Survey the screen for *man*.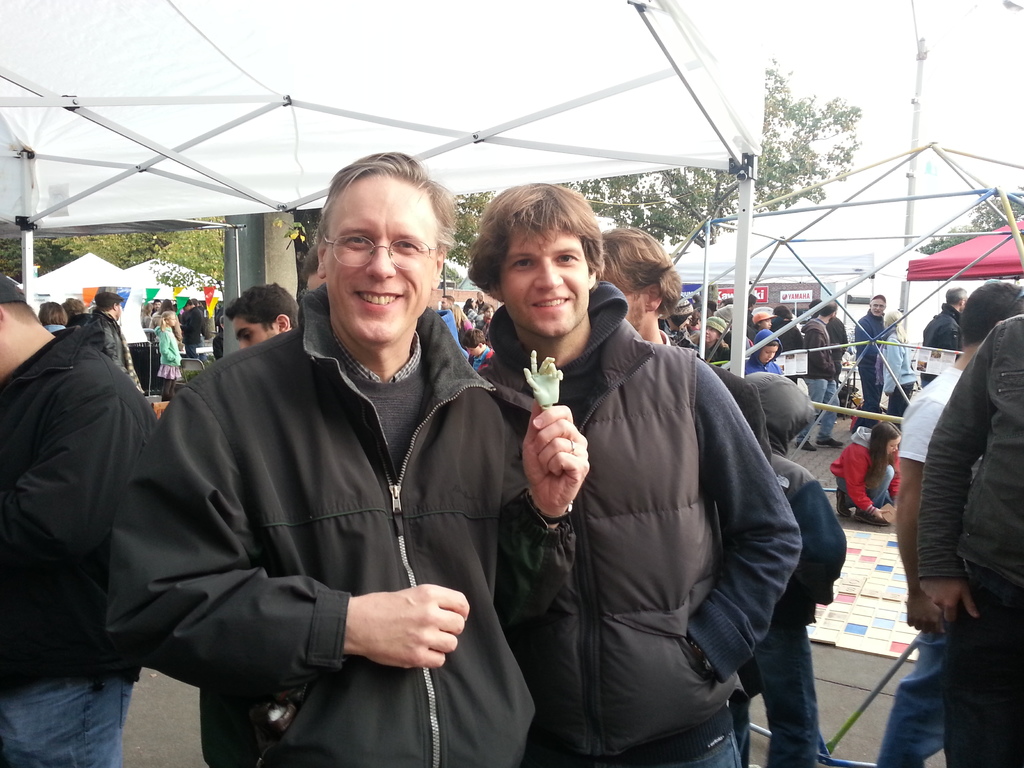
Survey found: (179, 298, 201, 356).
